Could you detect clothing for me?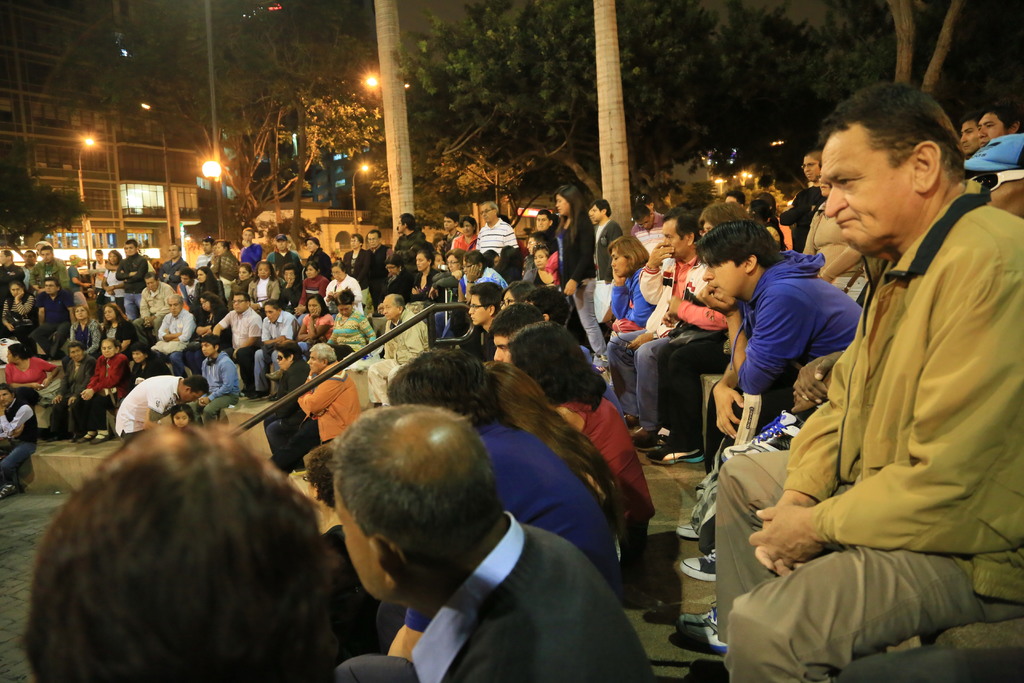
Detection result: l=232, t=347, r=264, b=402.
